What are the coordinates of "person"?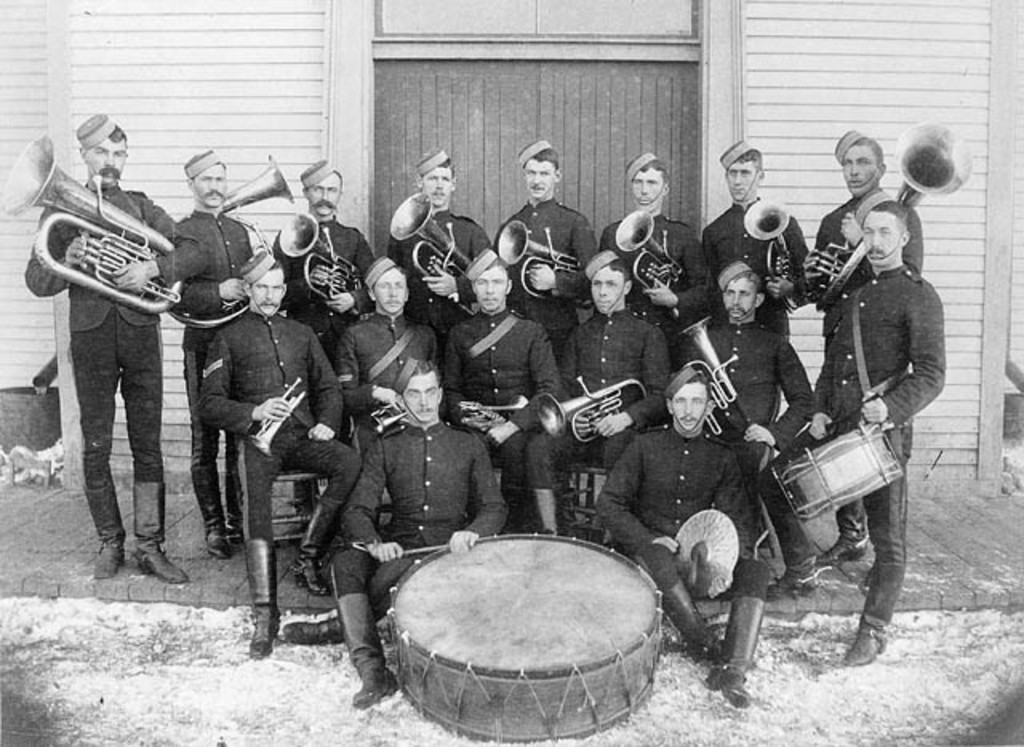
x1=438 y1=258 x2=568 y2=521.
